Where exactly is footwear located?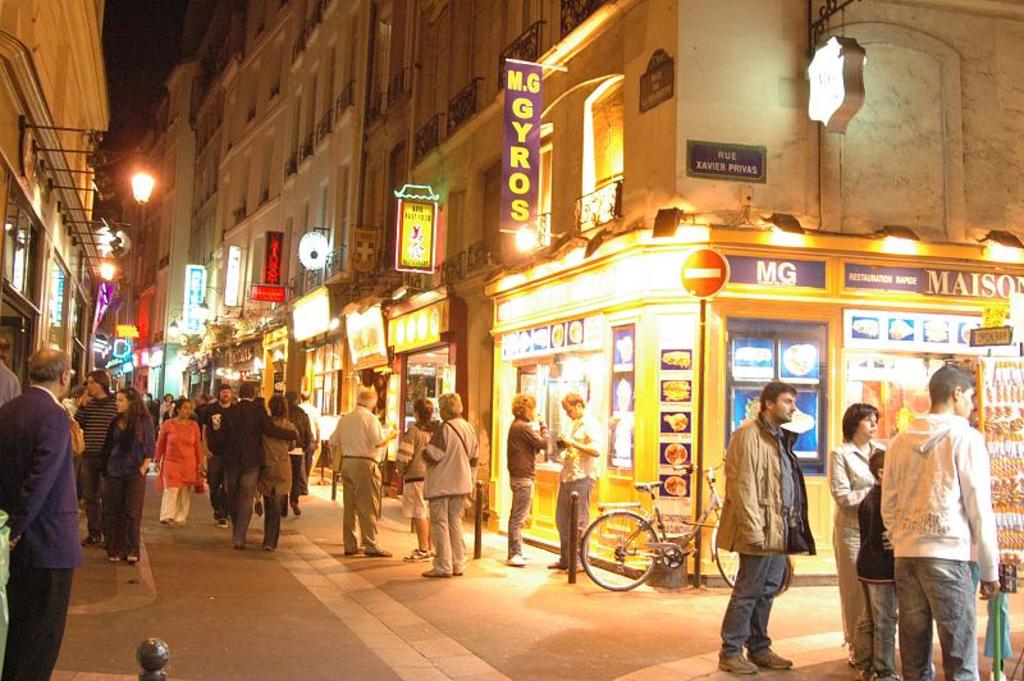
Its bounding box is region(403, 548, 430, 558).
